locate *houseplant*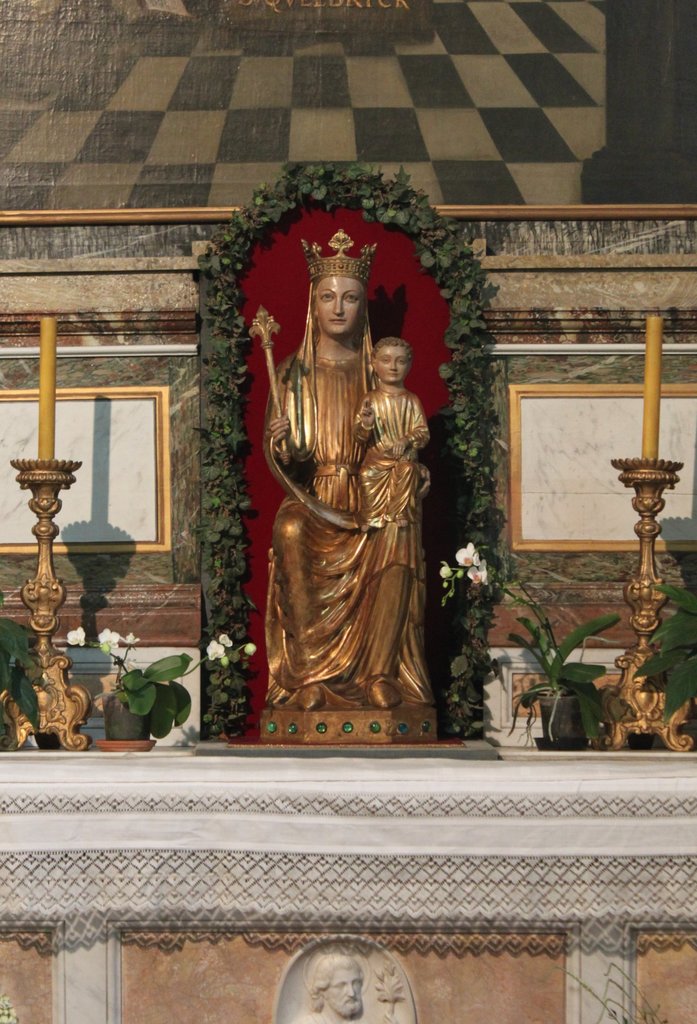
left=438, top=537, right=623, bottom=751
